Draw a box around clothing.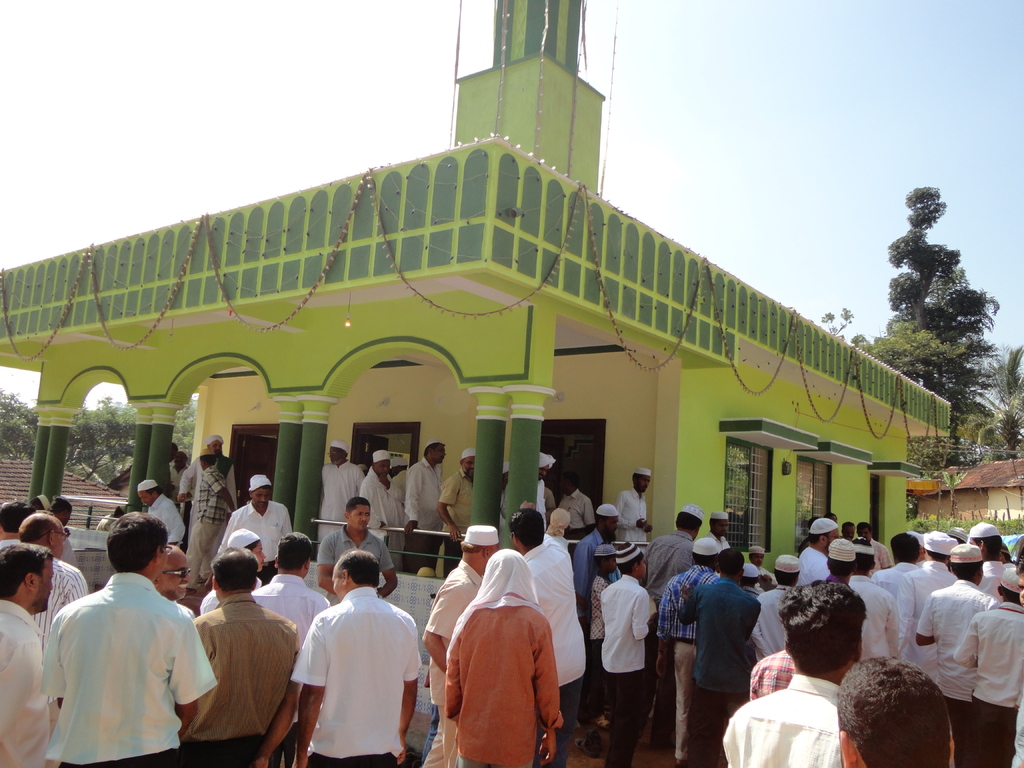
bbox=[723, 674, 843, 767].
